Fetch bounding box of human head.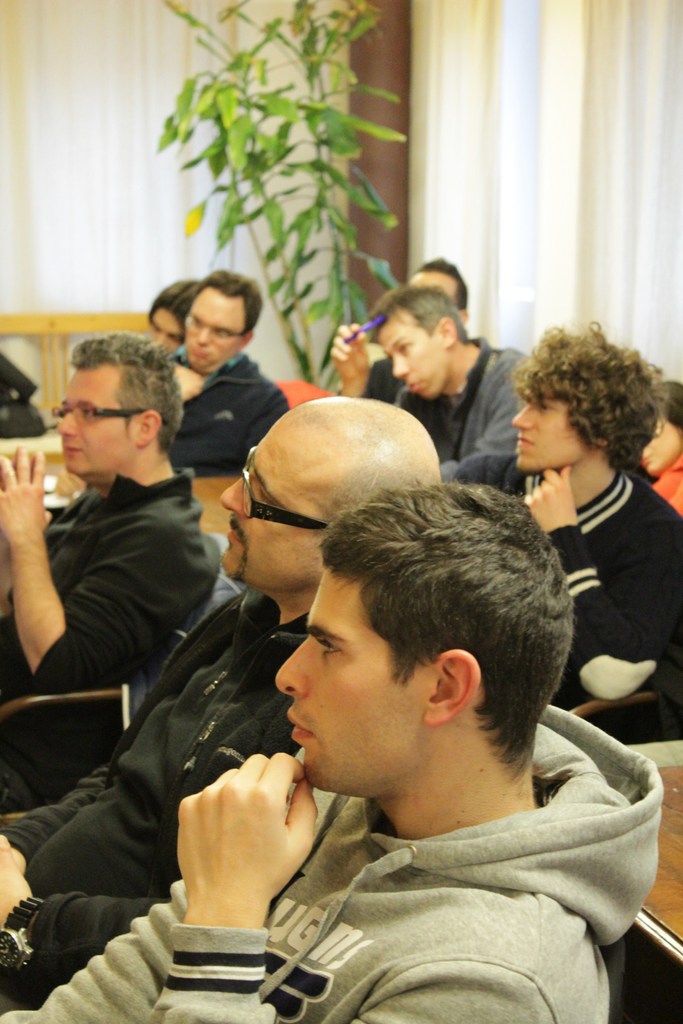
Bbox: x1=255, y1=477, x2=579, y2=815.
